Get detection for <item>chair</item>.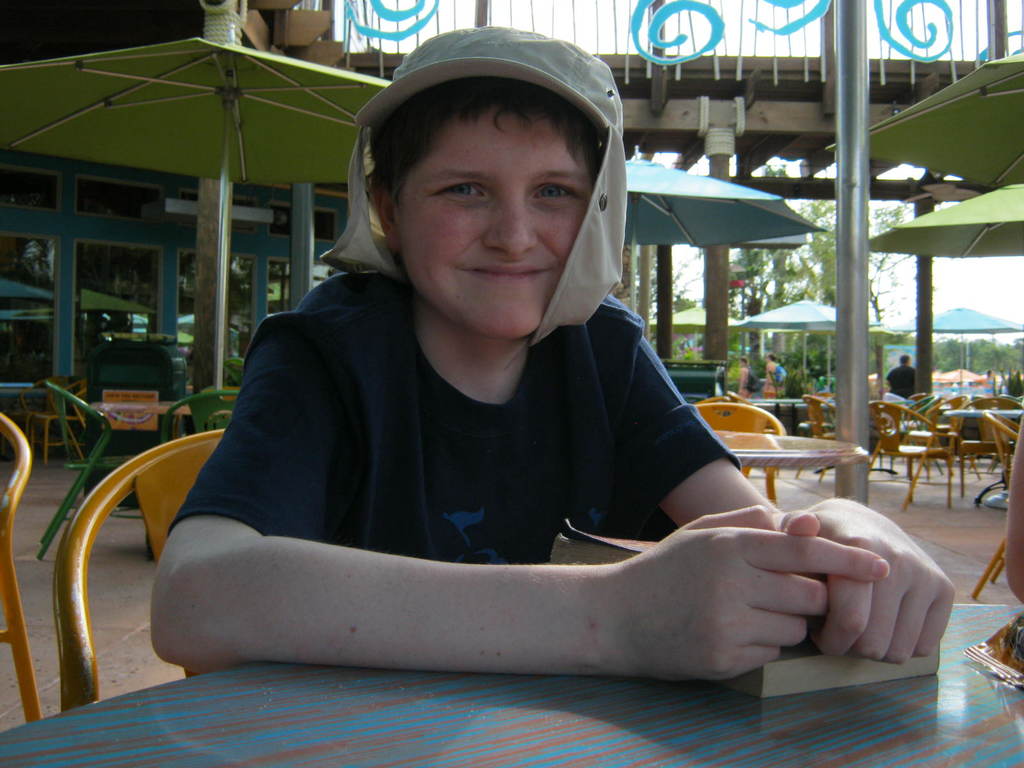
Detection: crop(692, 399, 794, 512).
